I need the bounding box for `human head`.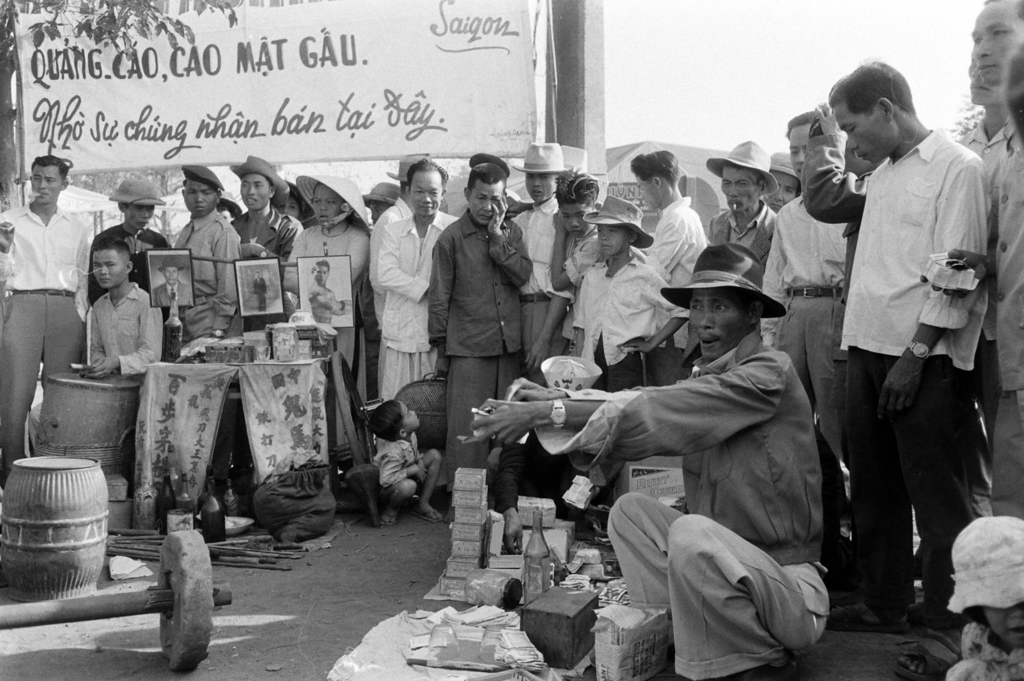
Here it is: region(562, 146, 605, 177).
